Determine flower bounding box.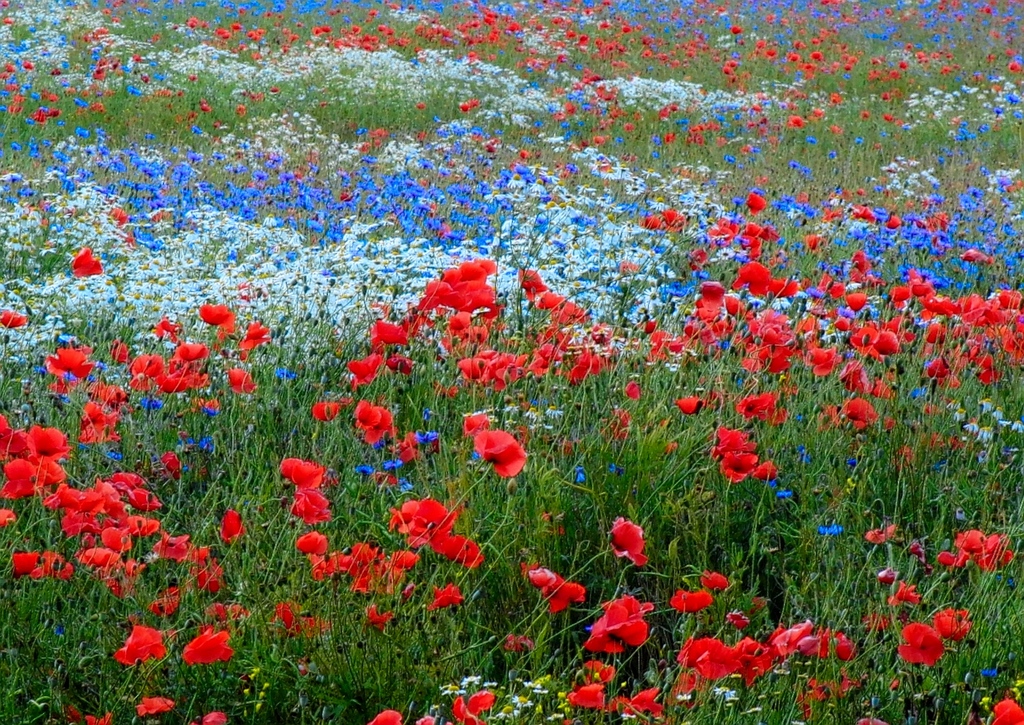
Determined: {"x1": 473, "y1": 428, "x2": 524, "y2": 476}.
